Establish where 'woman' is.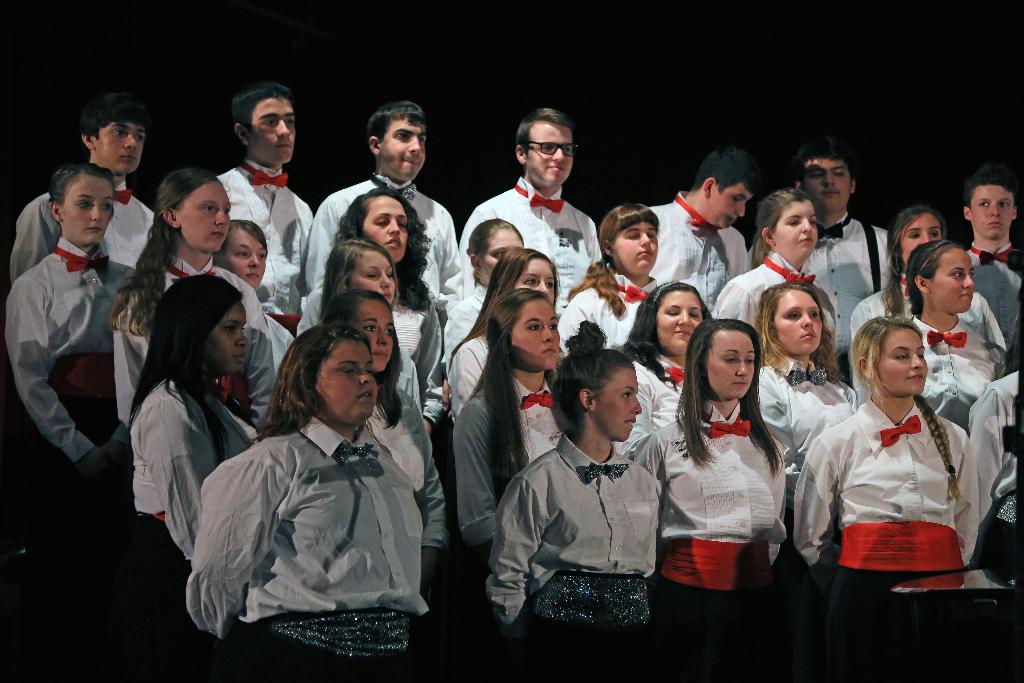
Established at {"left": 840, "top": 208, "right": 1009, "bottom": 389}.
